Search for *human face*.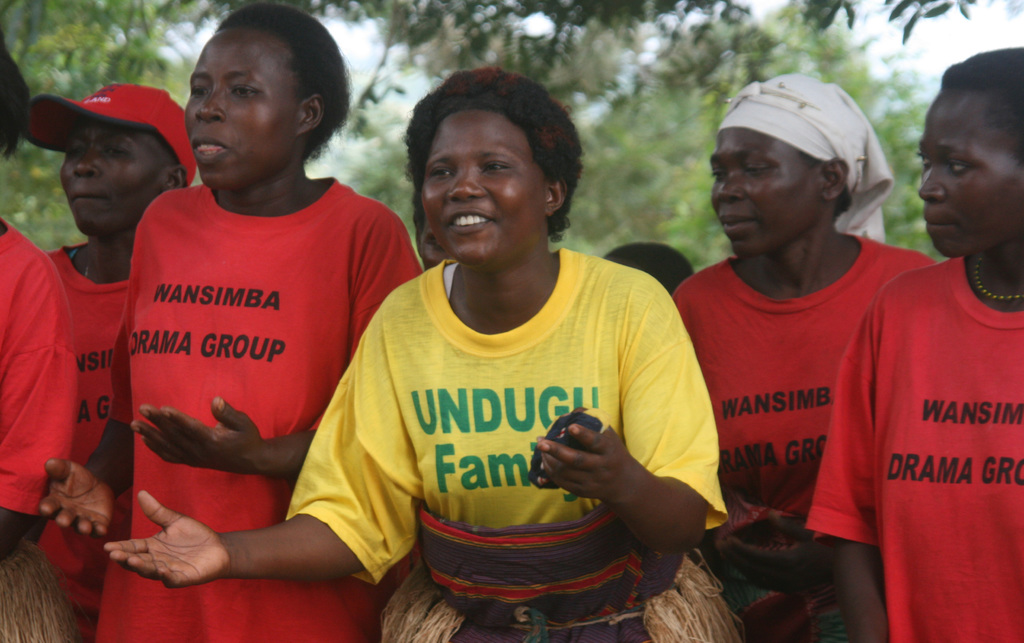
Found at 917 90 1023 258.
